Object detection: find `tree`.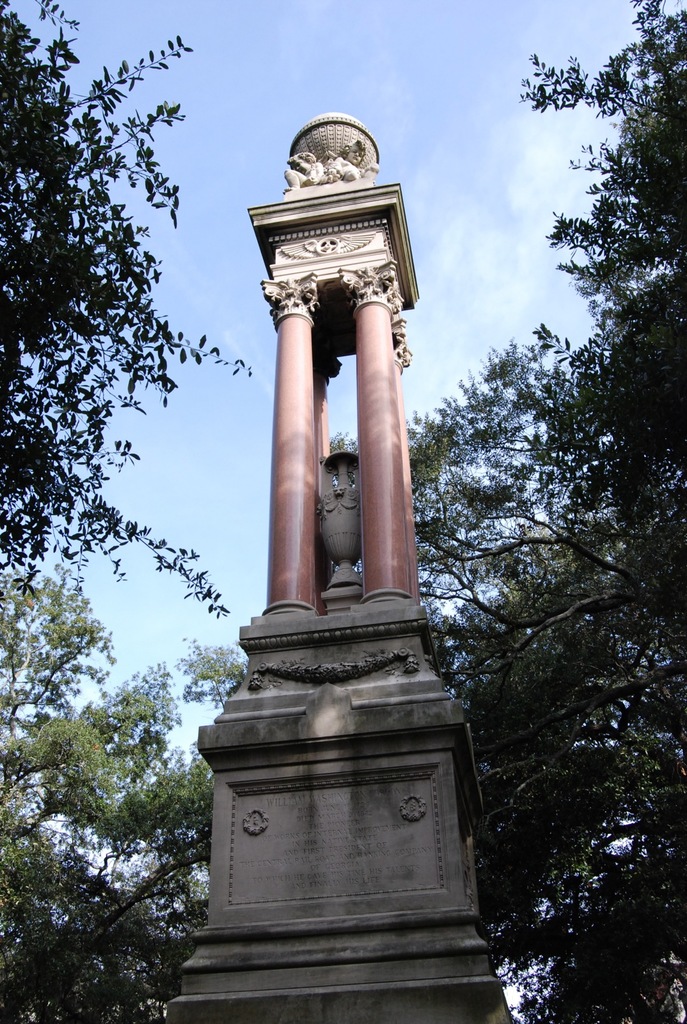
x1=0, y1=0, x2=232, y2=615.
